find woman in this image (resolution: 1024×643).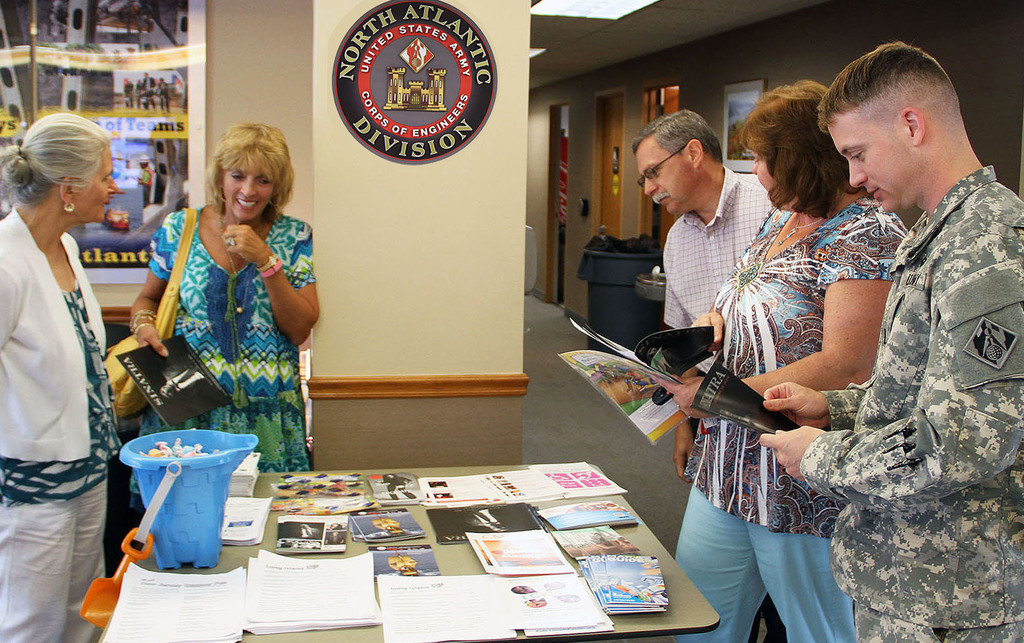
[left=0, top=113, right=122, bottom=642].
